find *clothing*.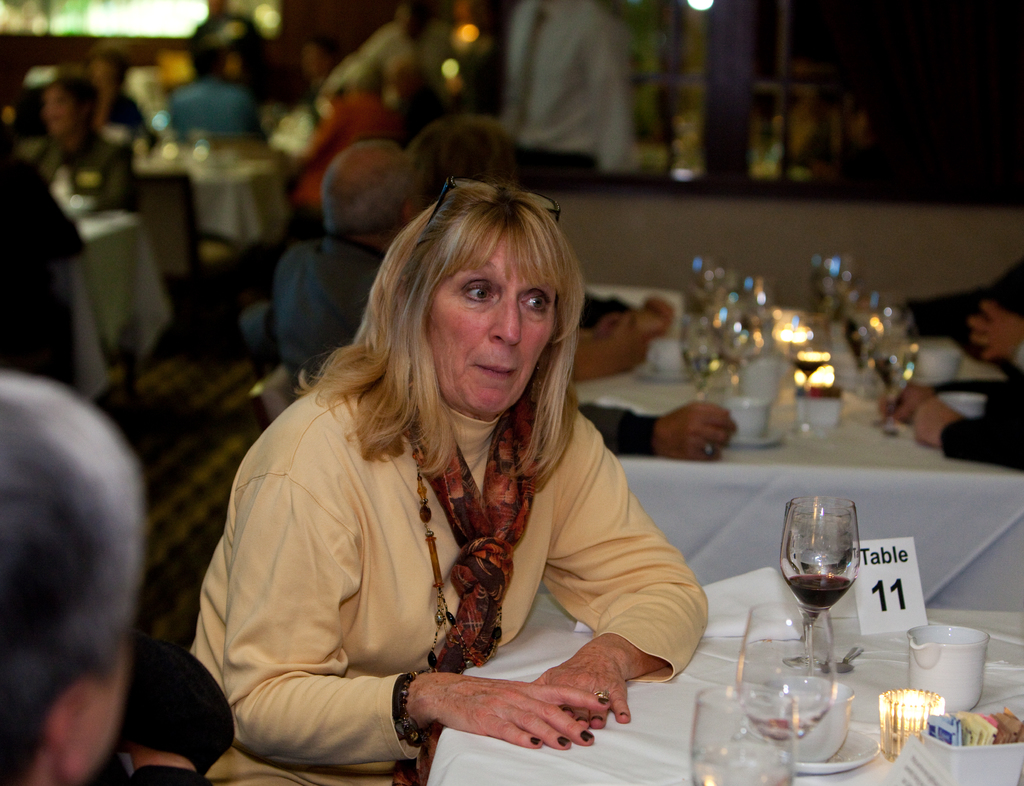
(274, 236, 377, 422).
